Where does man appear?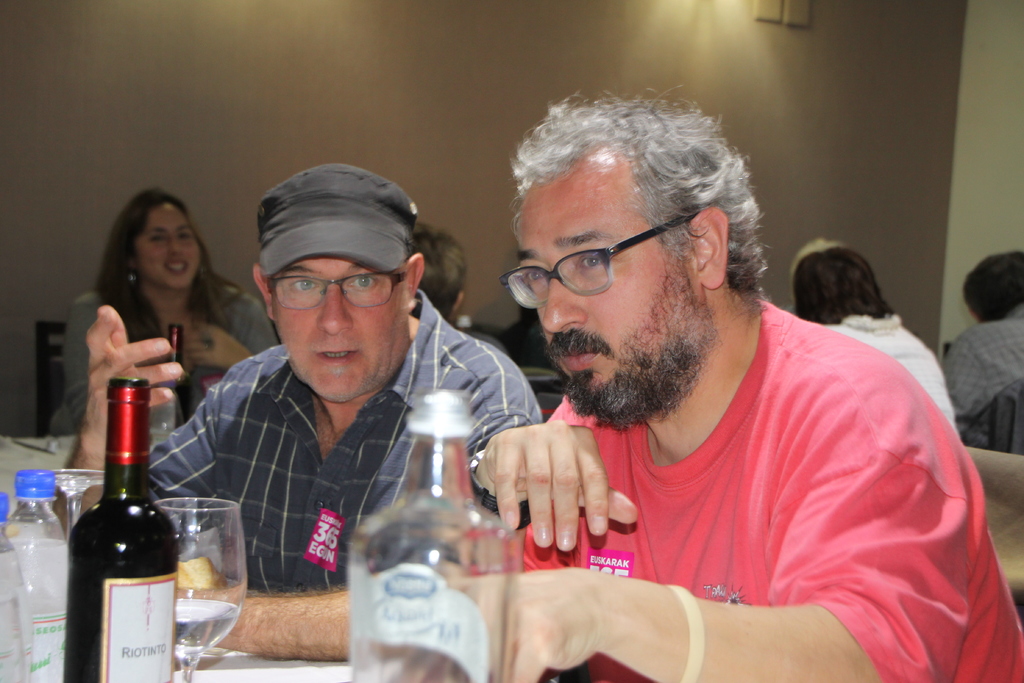
Appears at Rect(403, 103, 1000, 677).
